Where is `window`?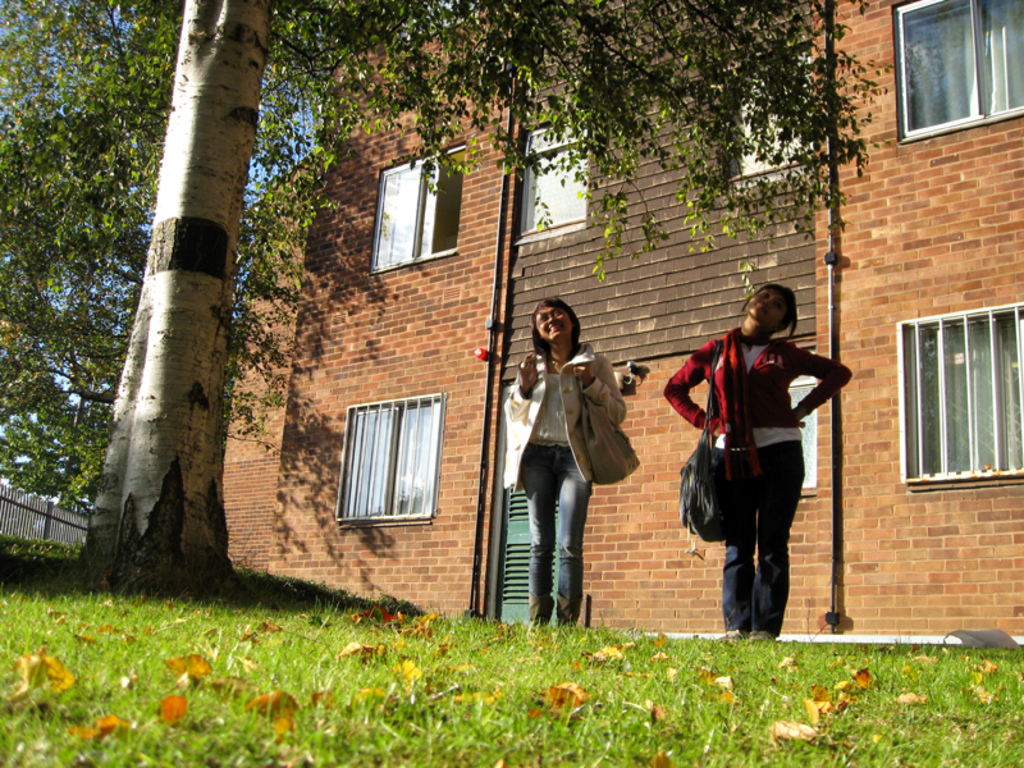
(524, 115, 590, 243).
